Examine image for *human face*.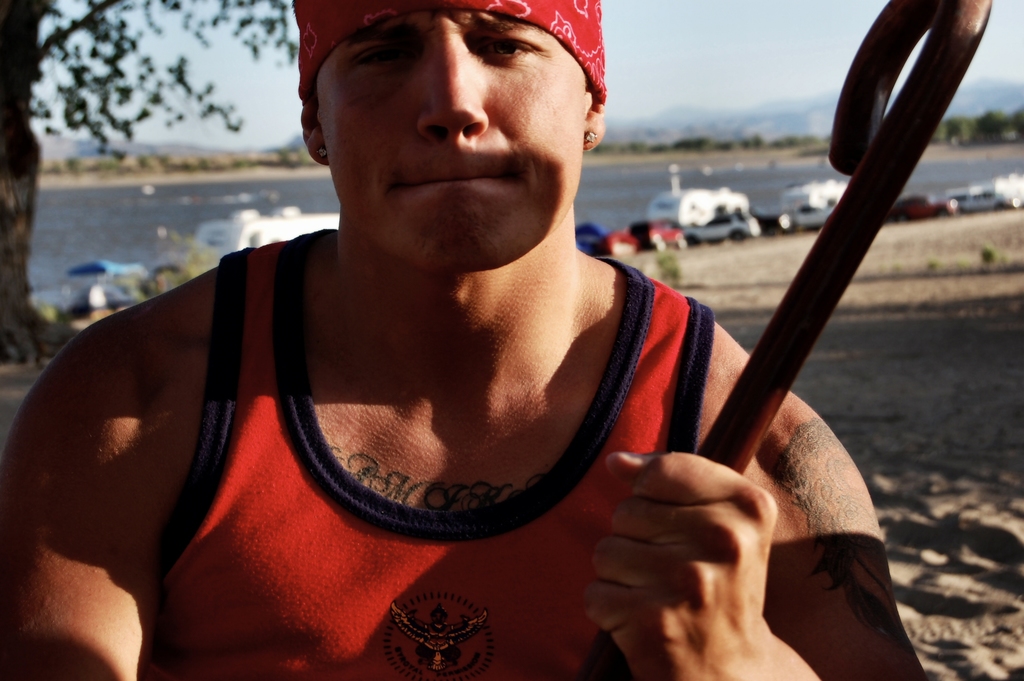
Examination result: box=[314, 9, 586, 274].
